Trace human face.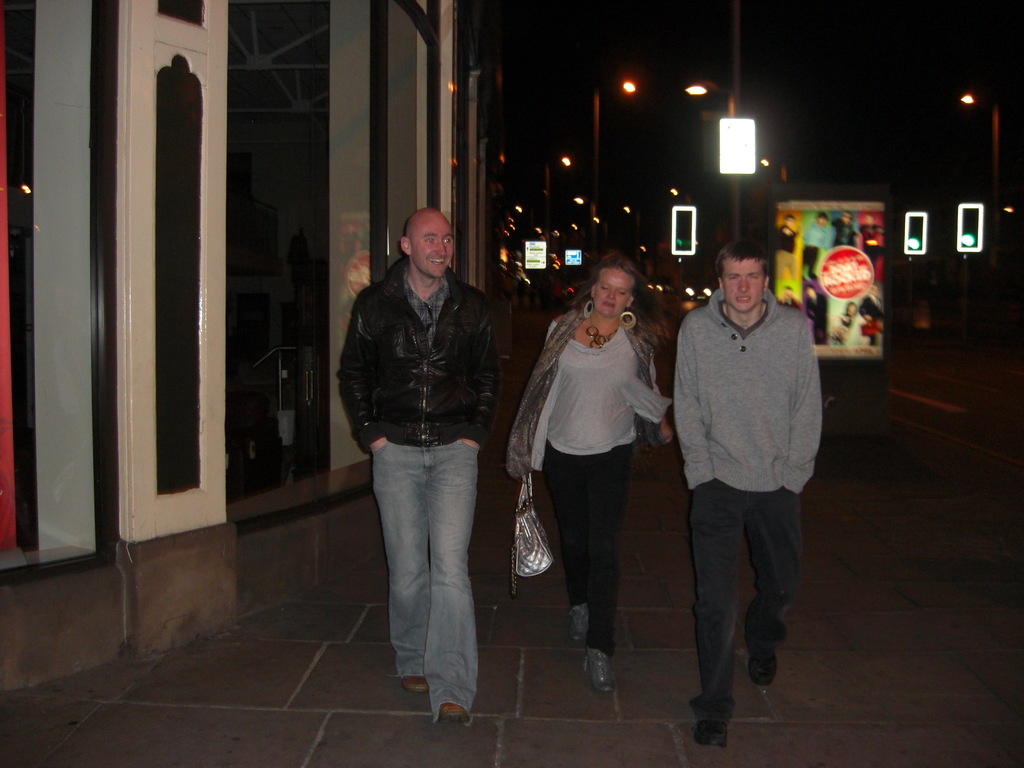
Traced to Rect(723, 258, 765, 312).
